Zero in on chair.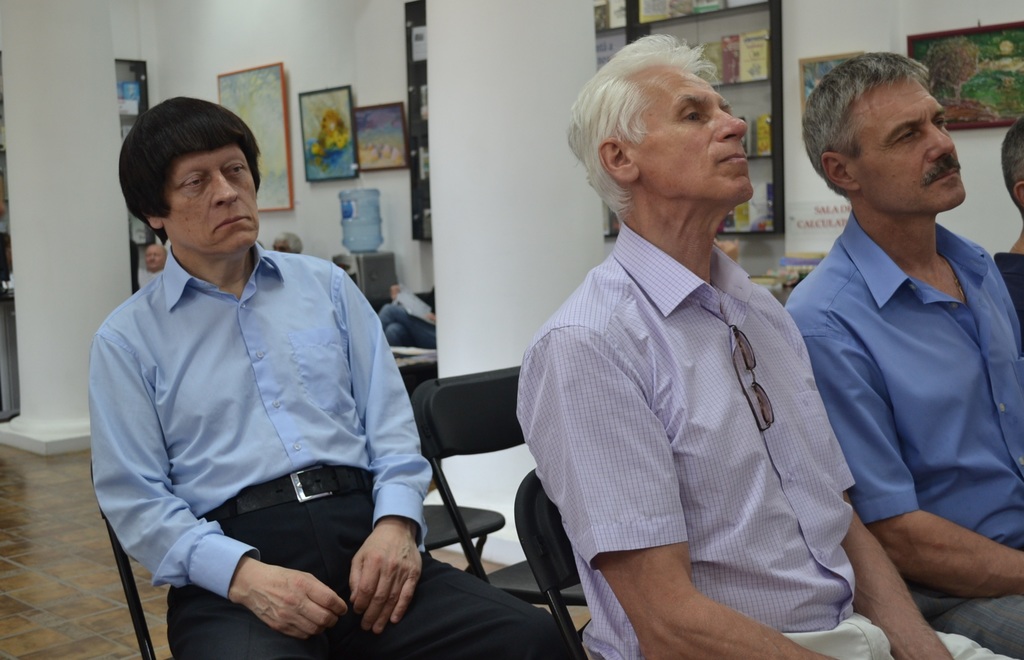
Zeroed in: [94, 470, 416, 659].
